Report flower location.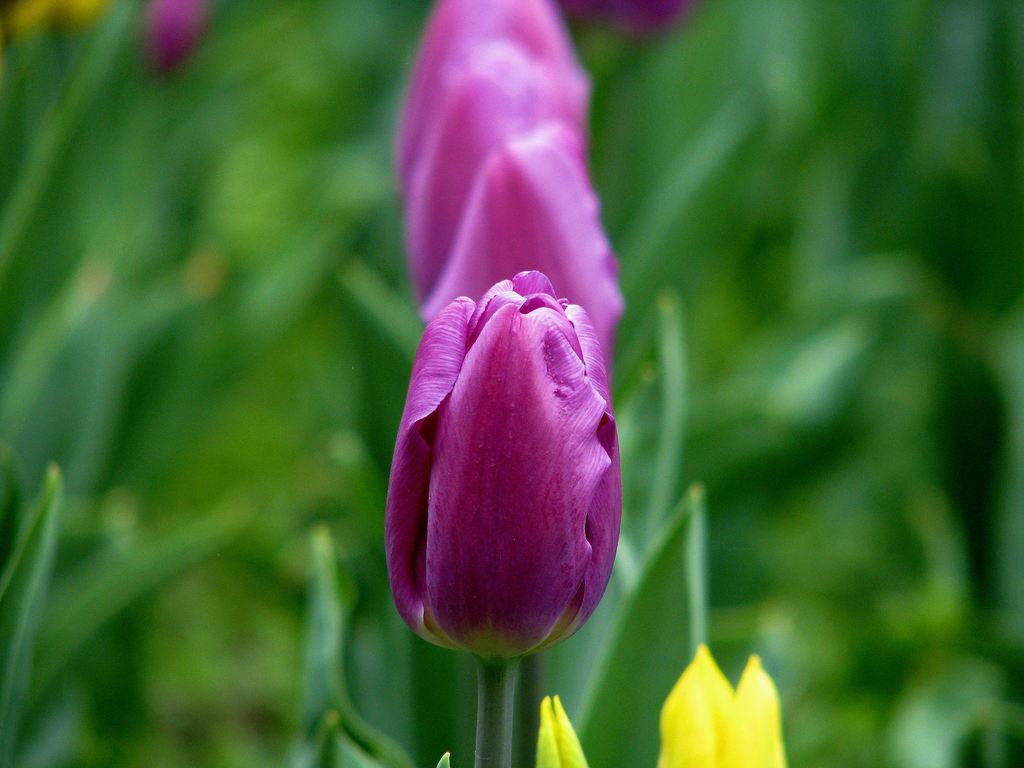
Report: bbox=[356, 240, 635, 661].
